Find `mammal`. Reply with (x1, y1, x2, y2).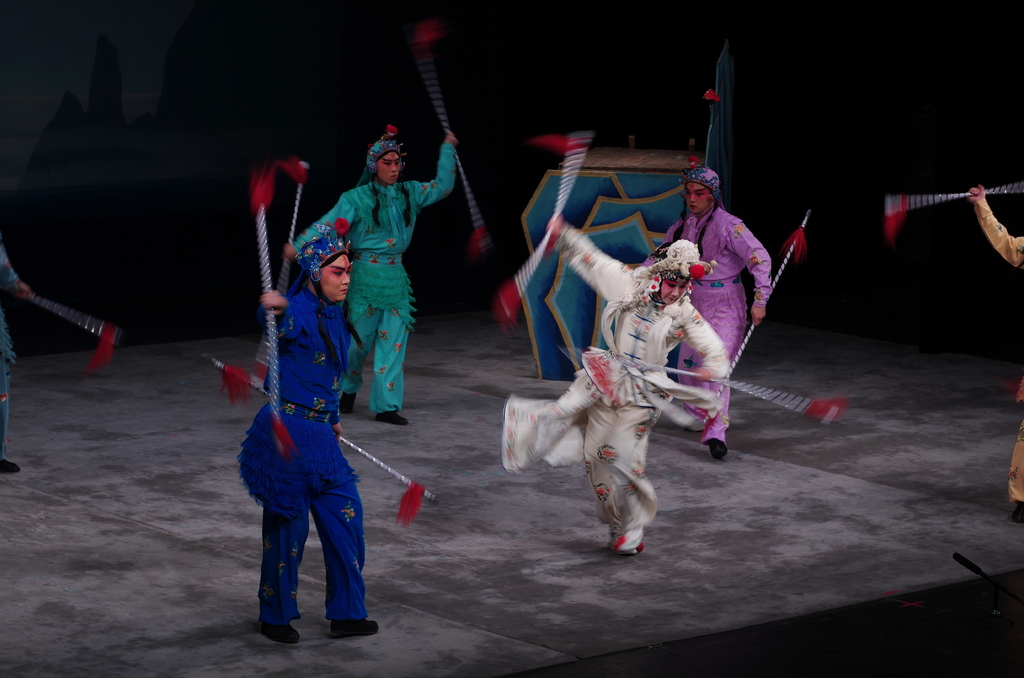
(220, 175, 385, 597).
